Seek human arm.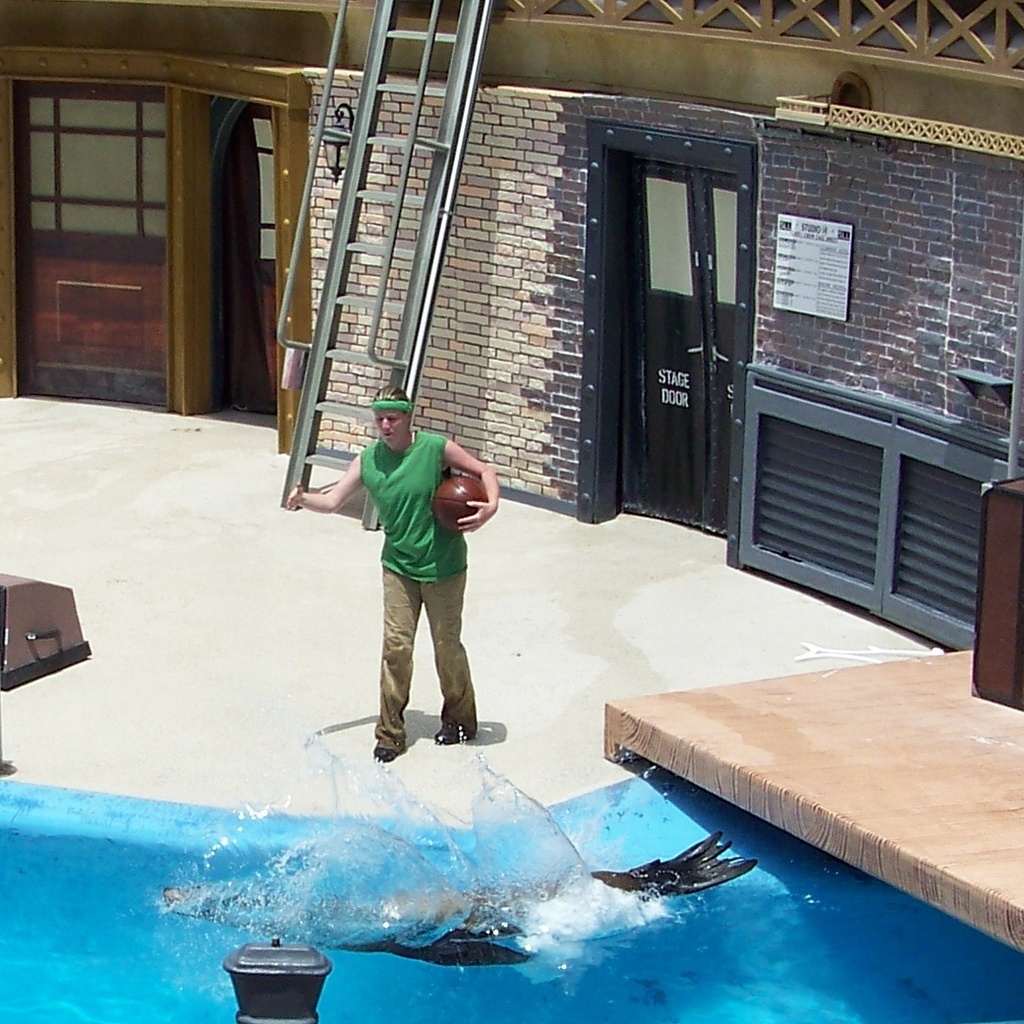
{"x1": 284, "y1": 453, "x2": 366, "y2": 506}.
